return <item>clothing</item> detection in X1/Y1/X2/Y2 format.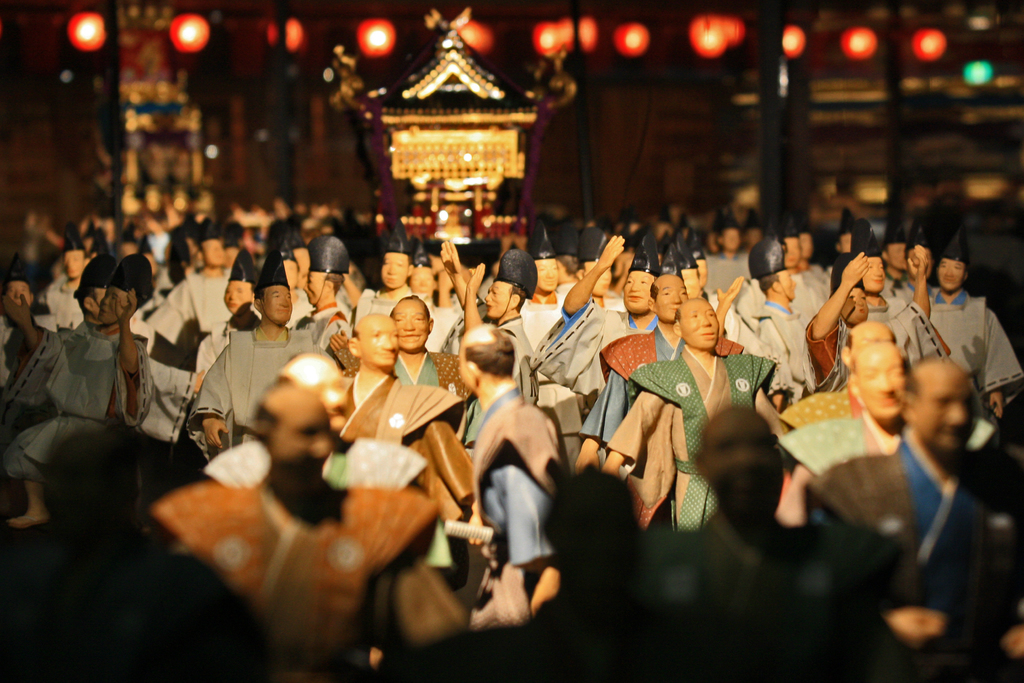
762/295/815/407.
